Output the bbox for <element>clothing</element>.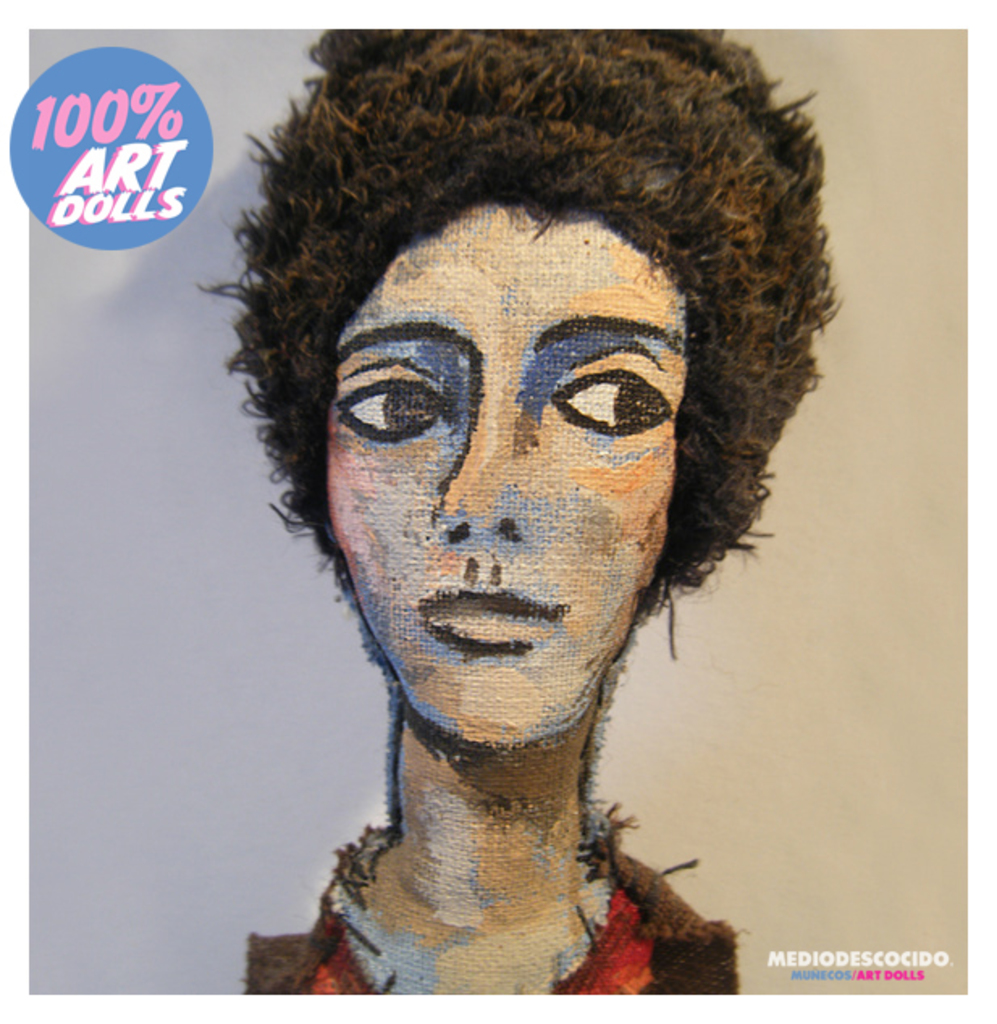
l=239, t=817, r=738, b=997.
